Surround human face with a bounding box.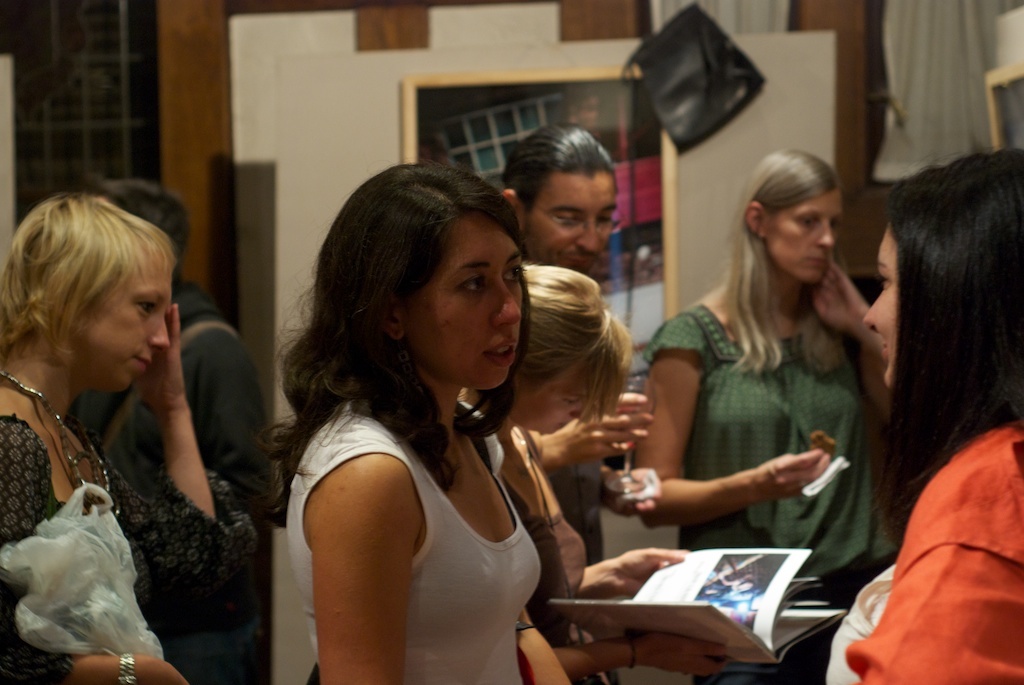
865 222 897 389.
